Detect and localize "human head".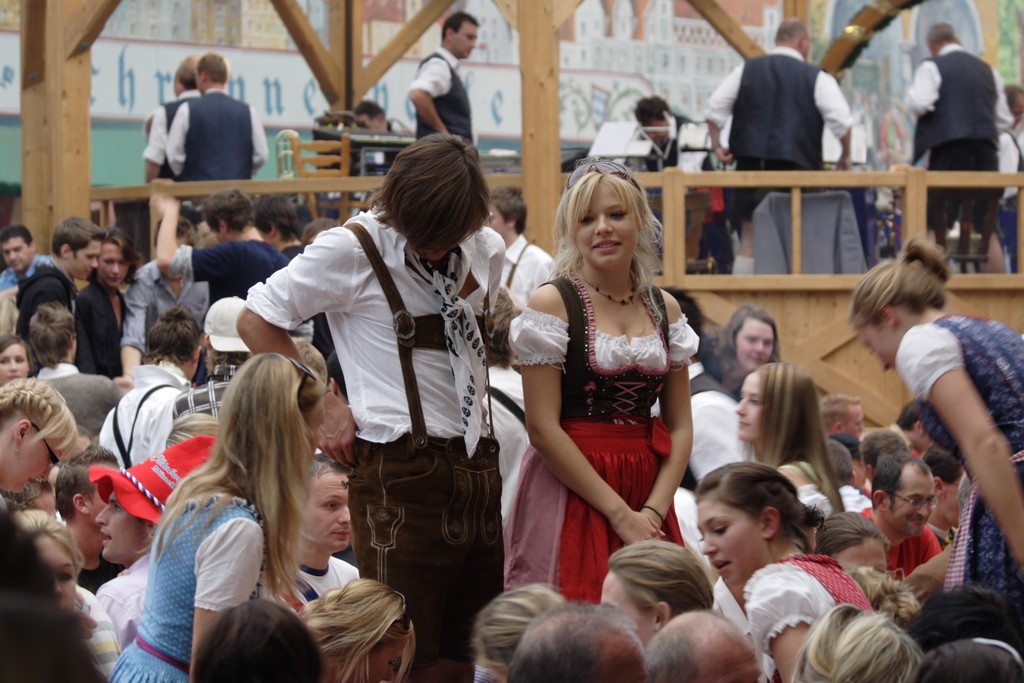
Localized at {"left": 45, "top": 215, "right": 107, "bottom": 278}.
